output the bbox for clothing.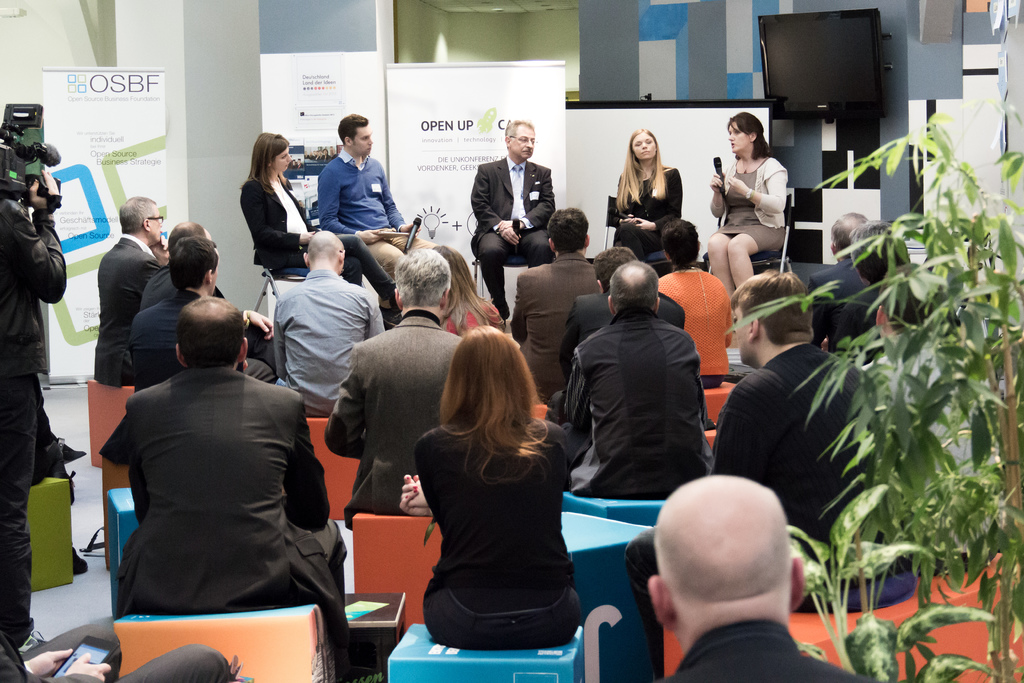
select_region(412, 419, 593, 650).
